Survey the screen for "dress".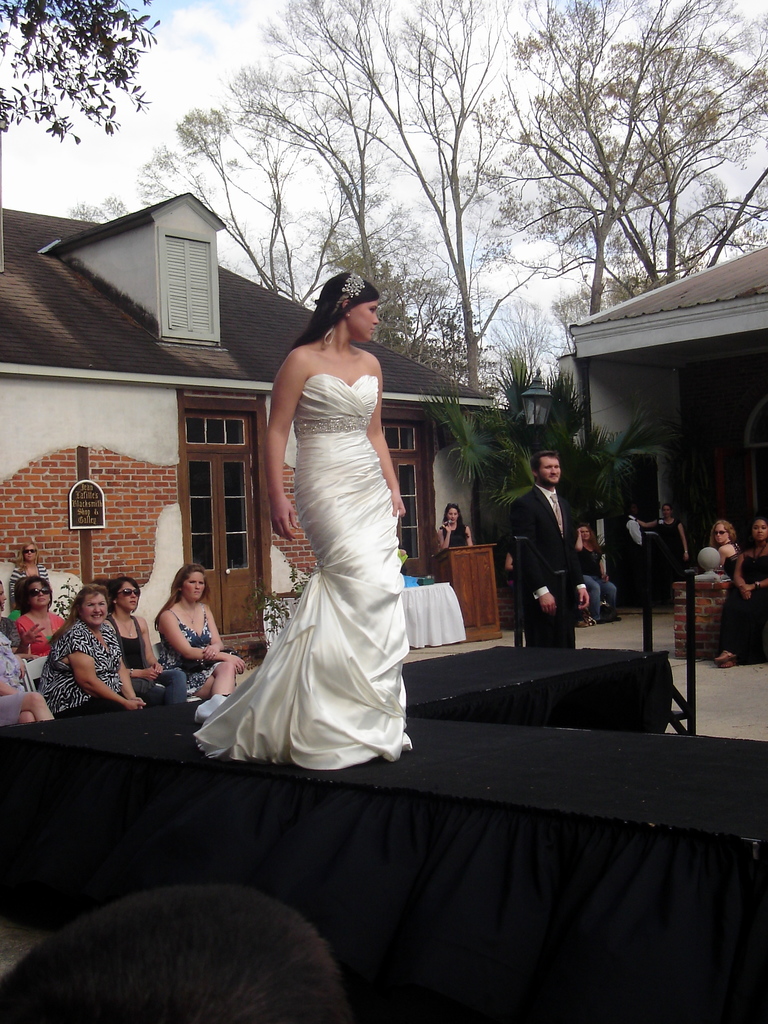
Survey found: [x1=189, y1=376, x2=412, y2=770].
